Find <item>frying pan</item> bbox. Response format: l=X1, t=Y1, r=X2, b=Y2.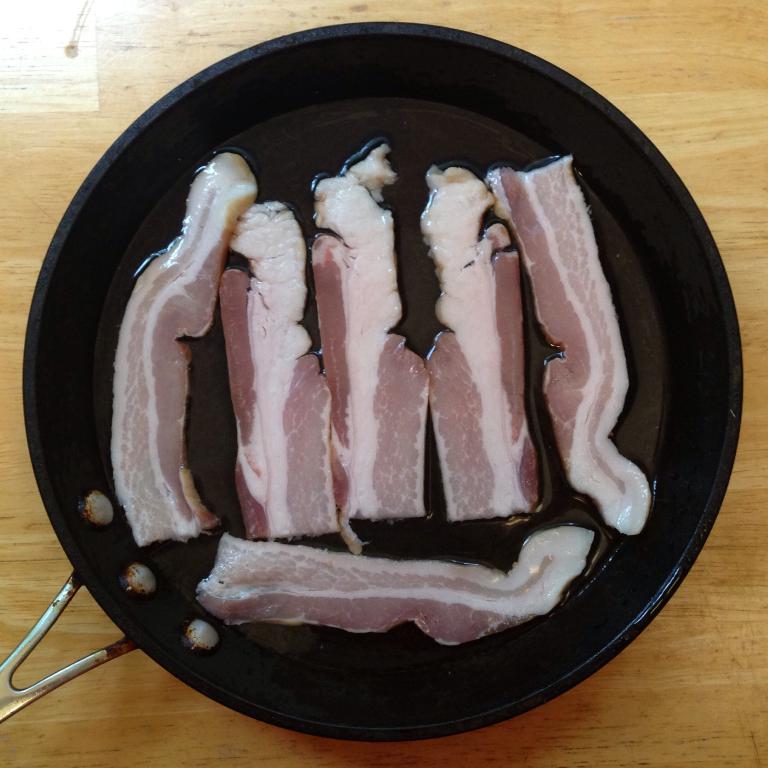
l=0, t=22, r=741, b=743.
